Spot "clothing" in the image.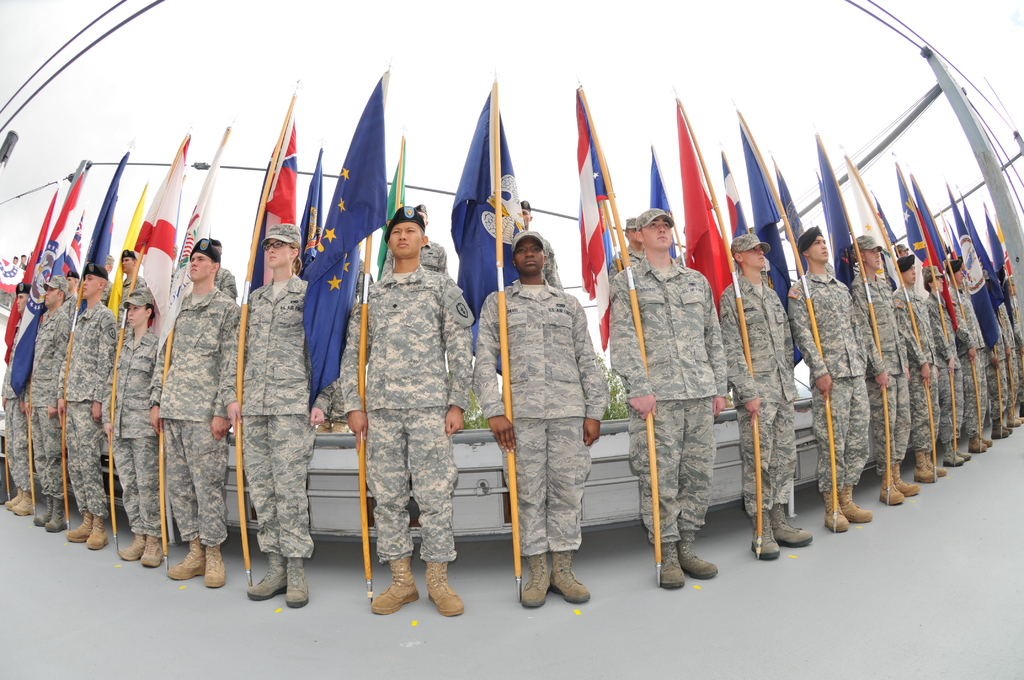
"clothing" found at (157,244,233,587).
